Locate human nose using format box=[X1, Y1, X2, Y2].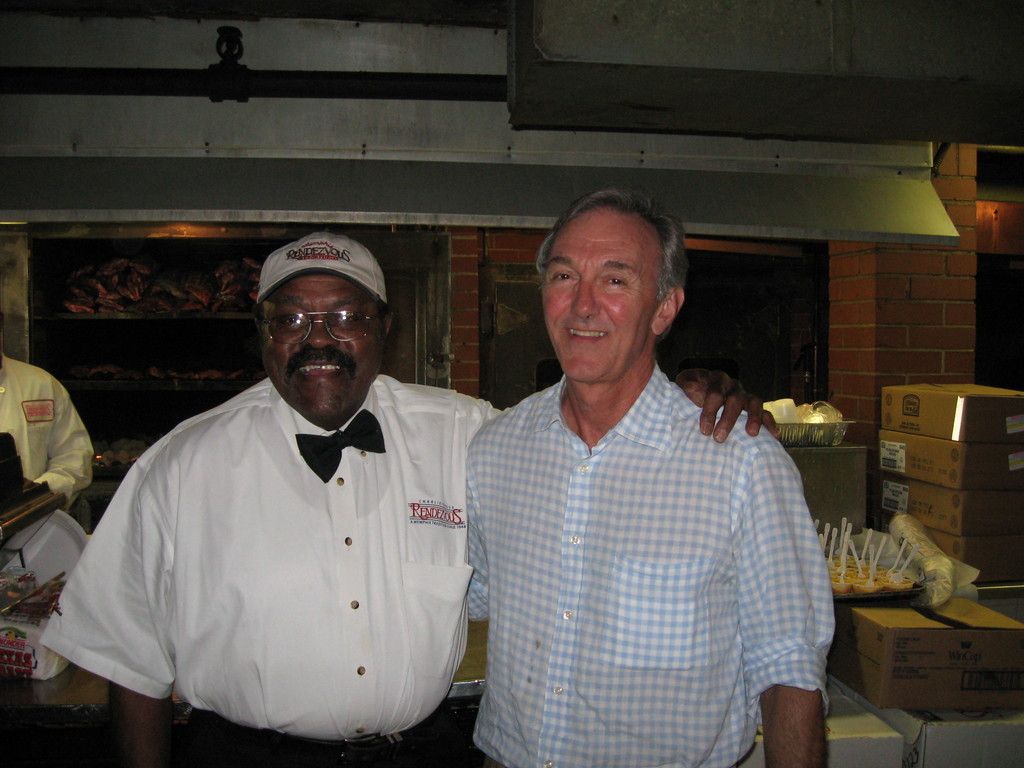
box=[568, 269, 600, 324].
